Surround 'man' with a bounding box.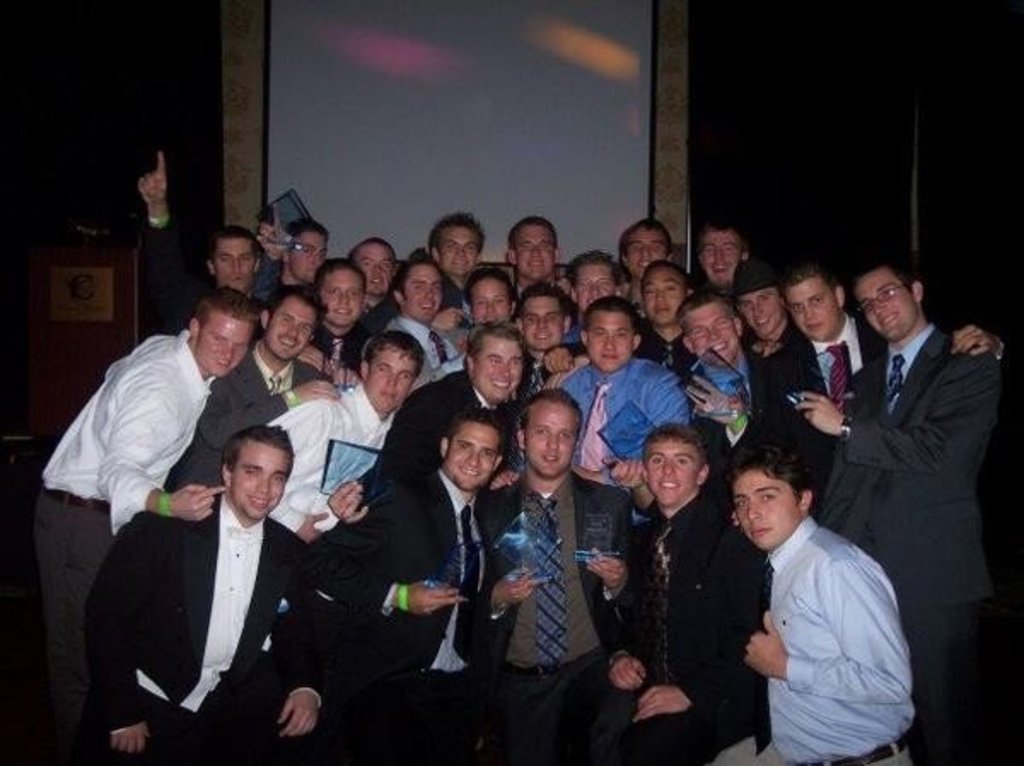
box(771, 263, 988, 503).
